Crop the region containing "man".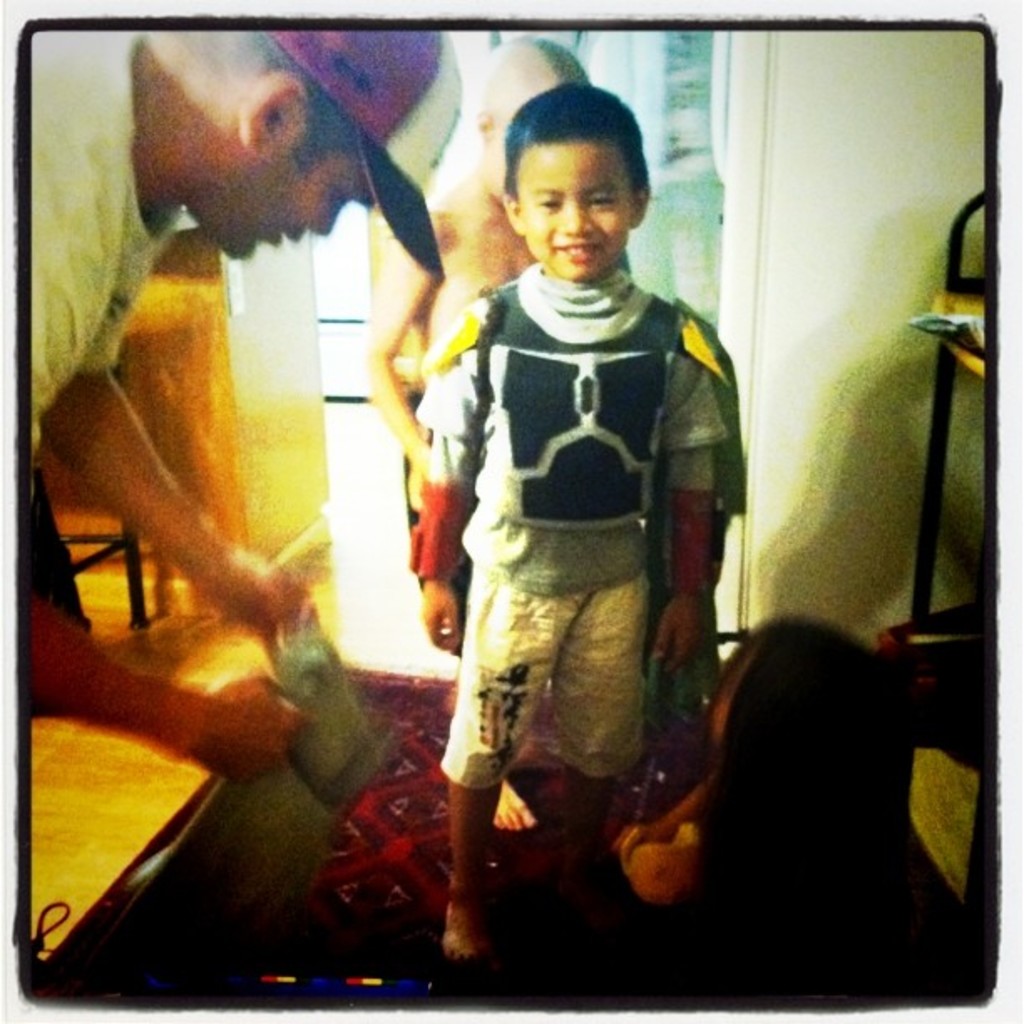
Crop region: 17:2:462:781.
